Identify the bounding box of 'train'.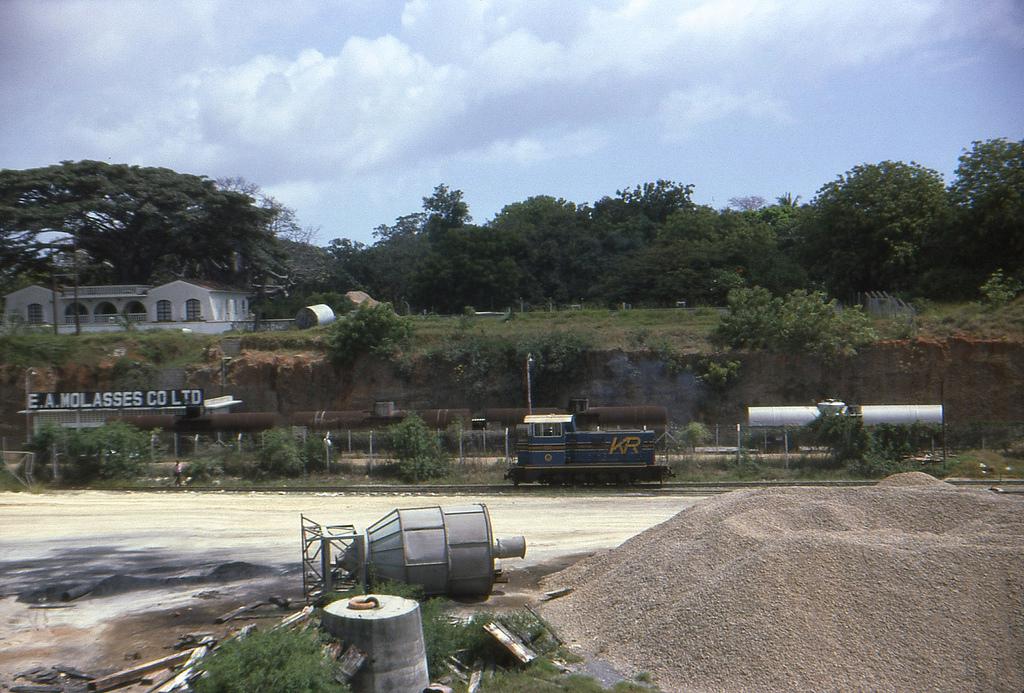
bbox=(507, 414, 674, 487).
